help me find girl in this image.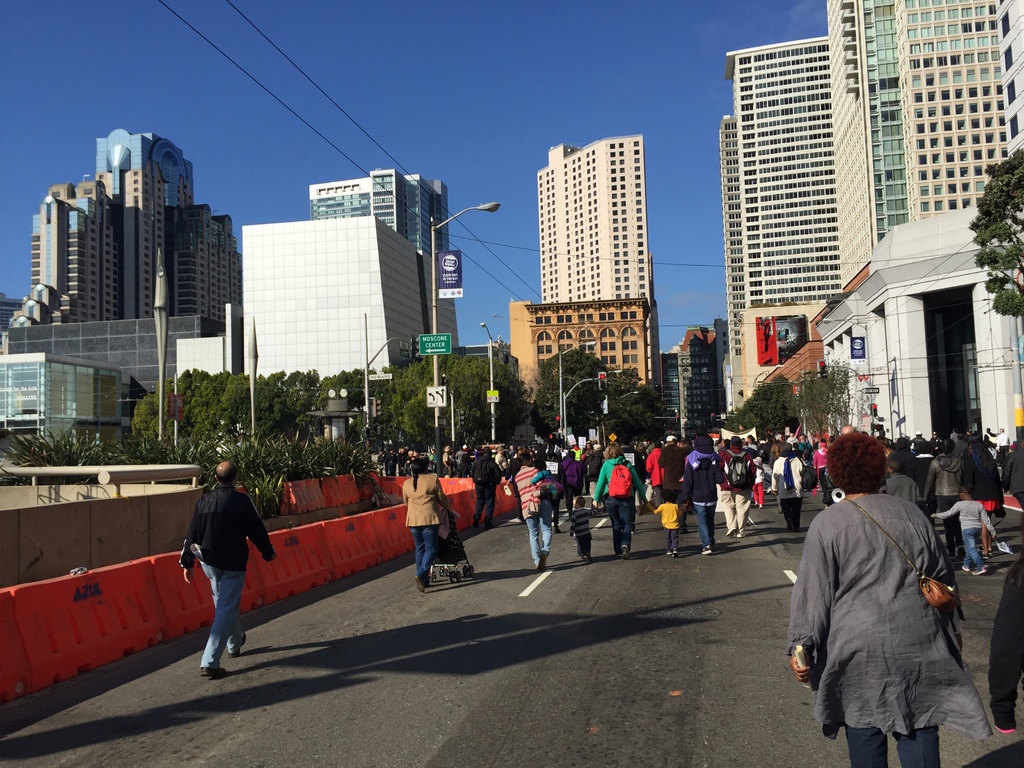
Found it: (left=752, top=454, right=763, bottom=506).
